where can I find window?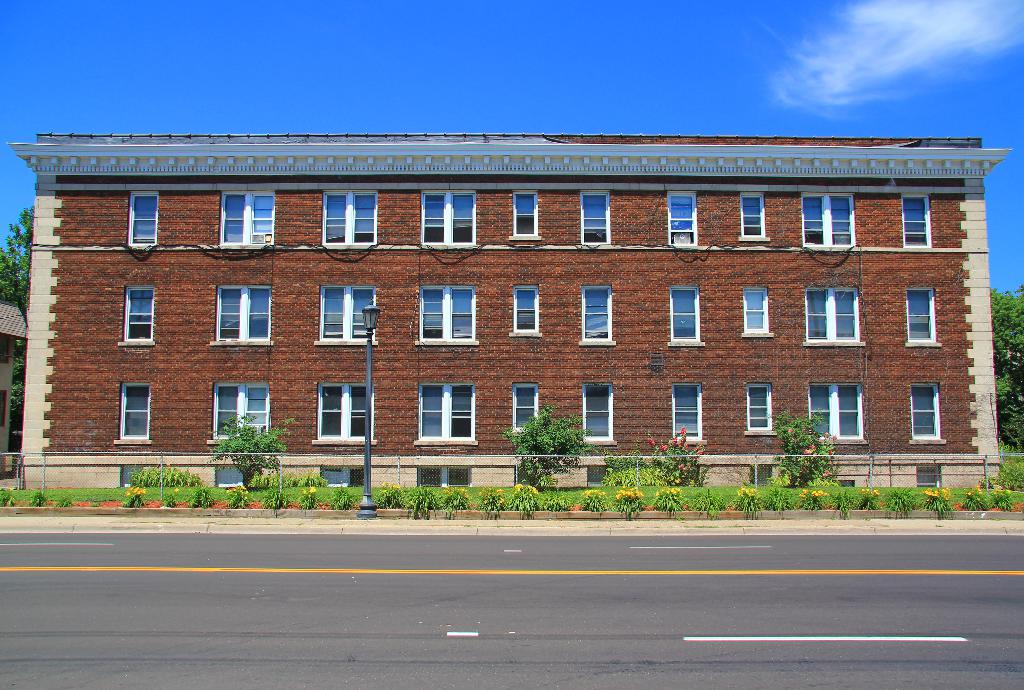
You can find it at box=[900, 189, 931, 248].
